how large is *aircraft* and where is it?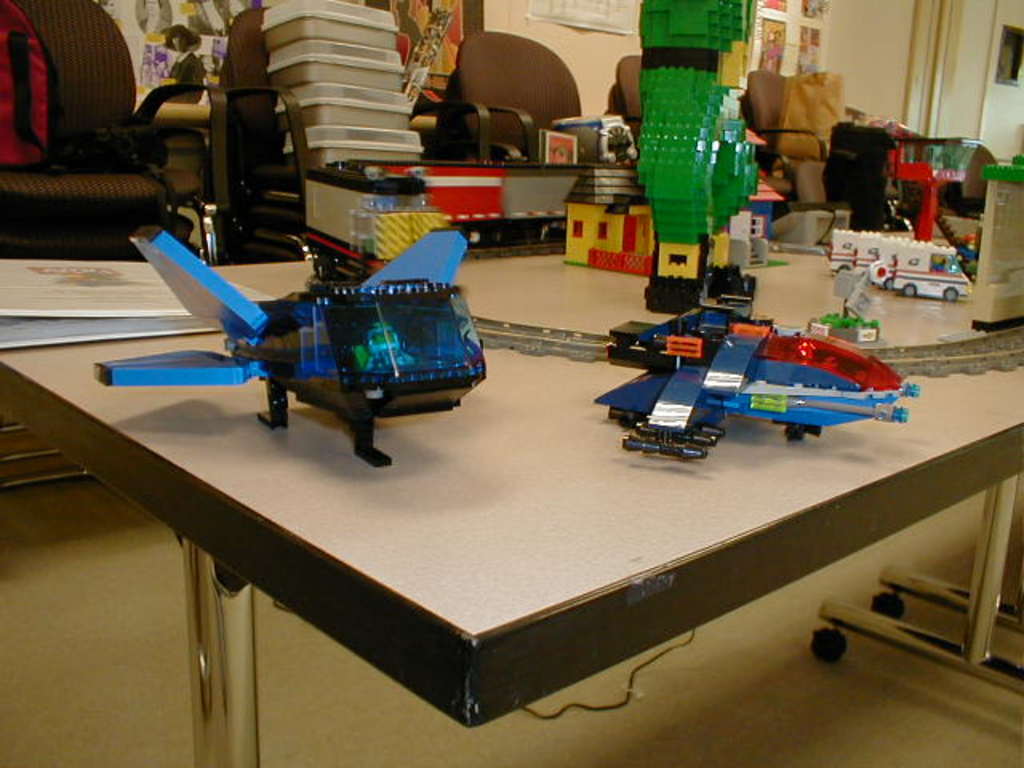
Bounding box: (115, 171, 512, 488).
